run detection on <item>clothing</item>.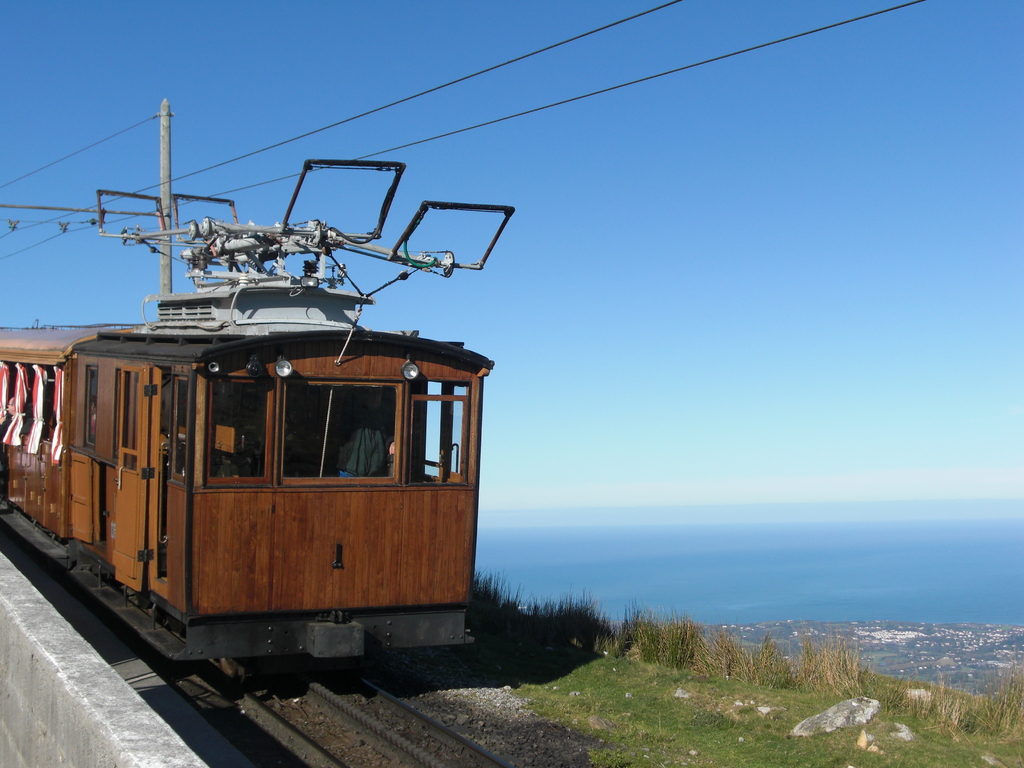
Result: crop(336, 403, 397, 476).
